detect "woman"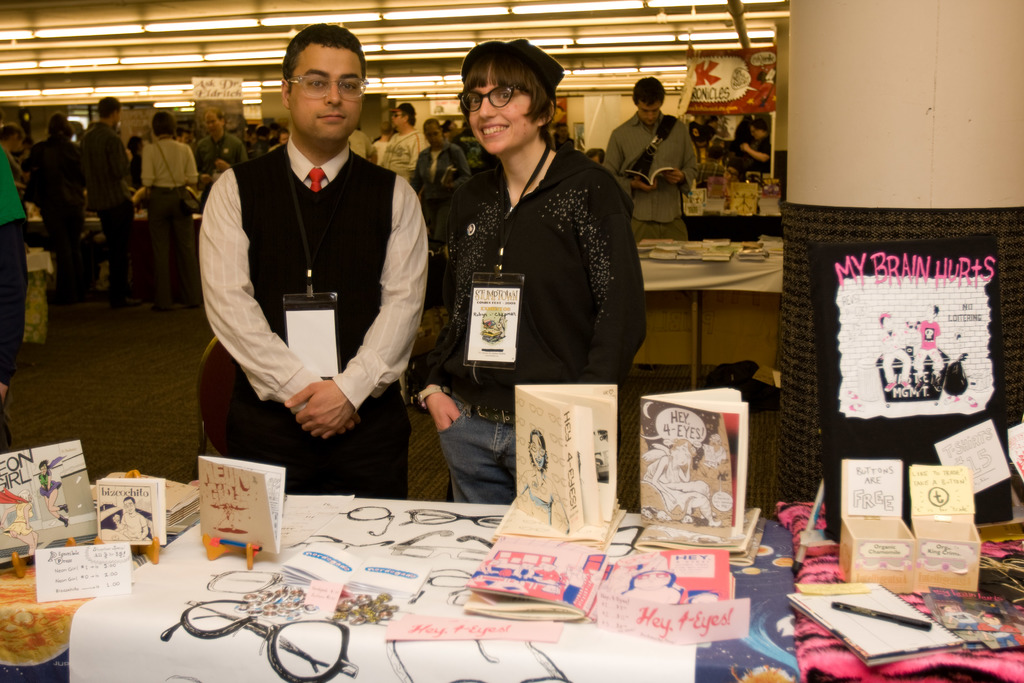
<bbox>430, 43, 635, 513</bbox>
